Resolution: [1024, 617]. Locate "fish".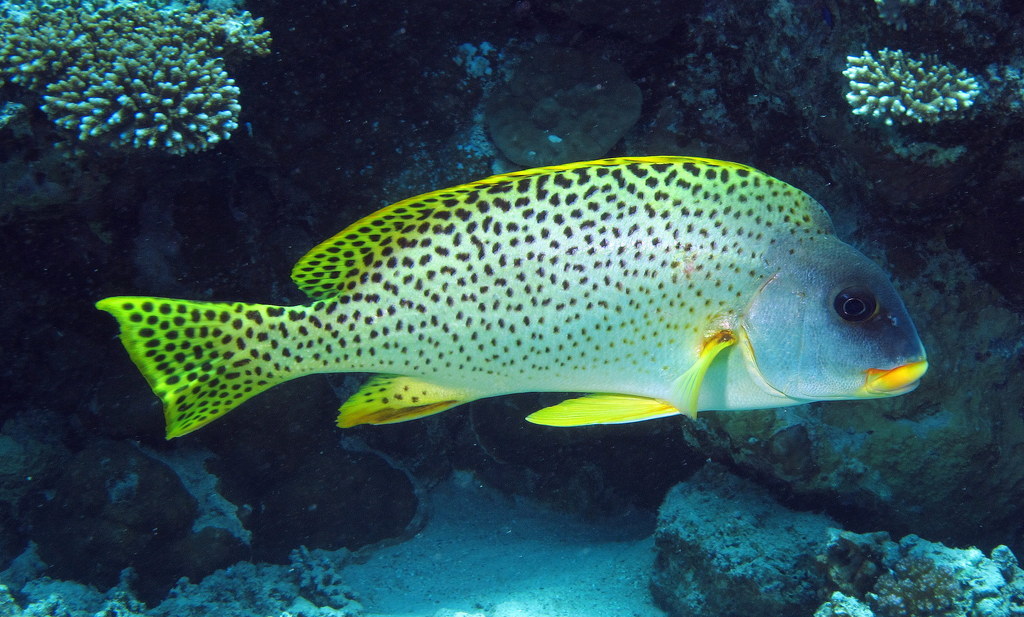
select_region(70, 148, 961, 465).
